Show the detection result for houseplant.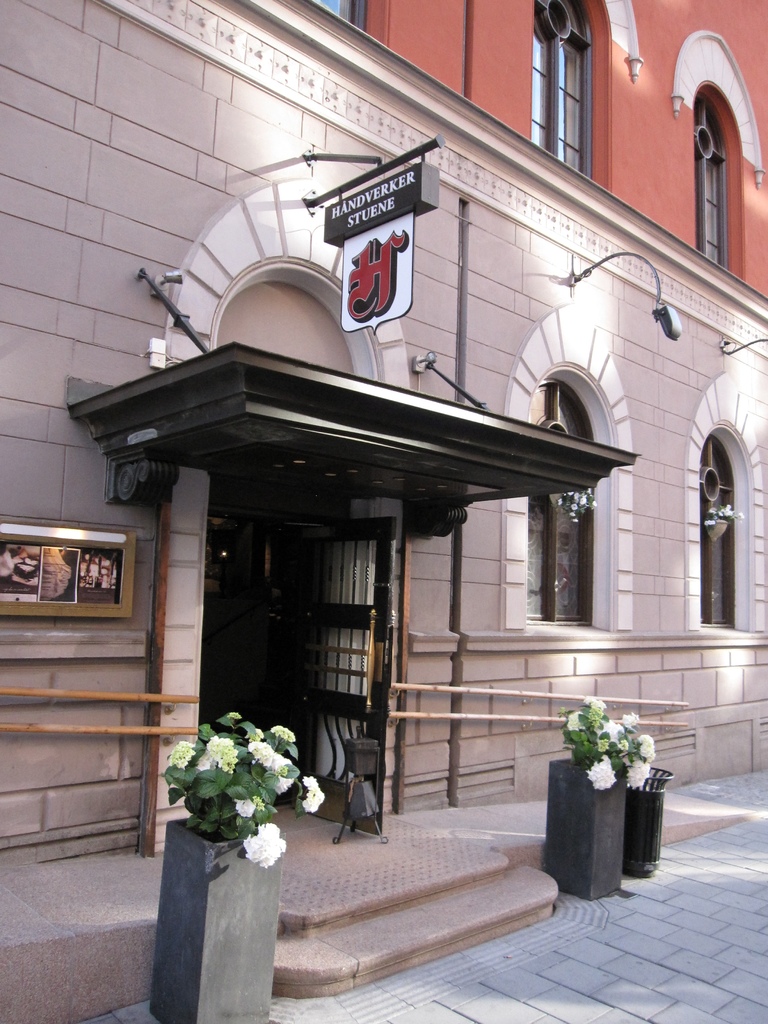
[left=147, top=705, right=329, bottom=1023].
